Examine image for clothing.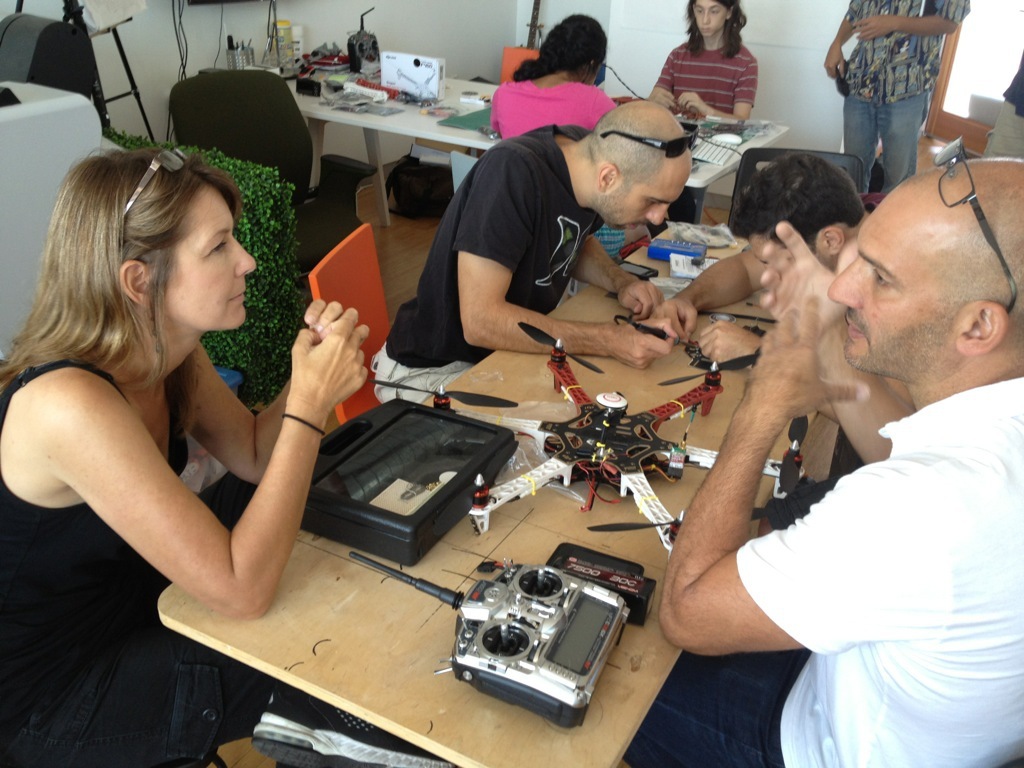
Examination result: box(480, 78, 626, 147).
